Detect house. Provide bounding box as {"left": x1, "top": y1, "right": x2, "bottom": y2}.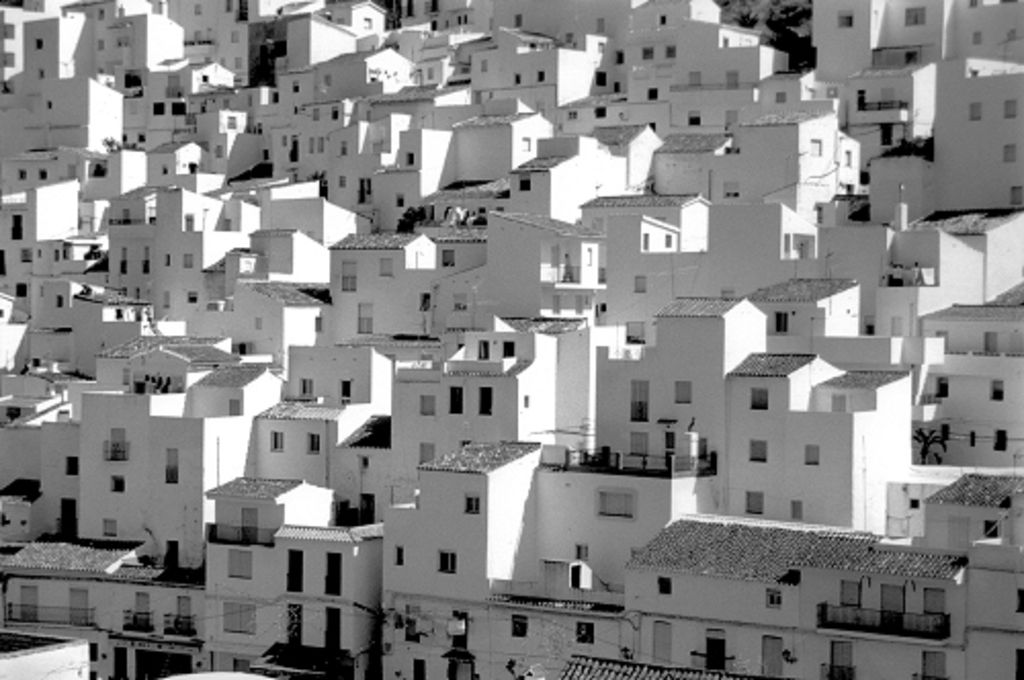
{"left": 612, "top": 33, "right": 766, "bottom": 92}.
